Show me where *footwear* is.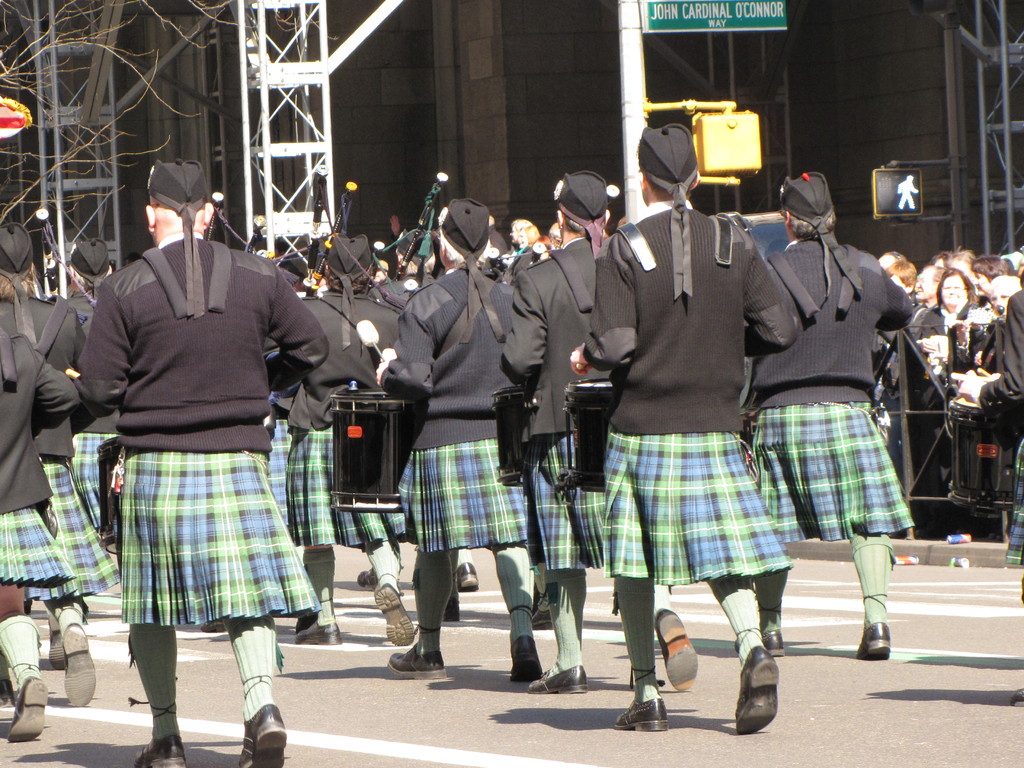
*footwear* is at x1=854, y1=621, x2=892, y2=661.
